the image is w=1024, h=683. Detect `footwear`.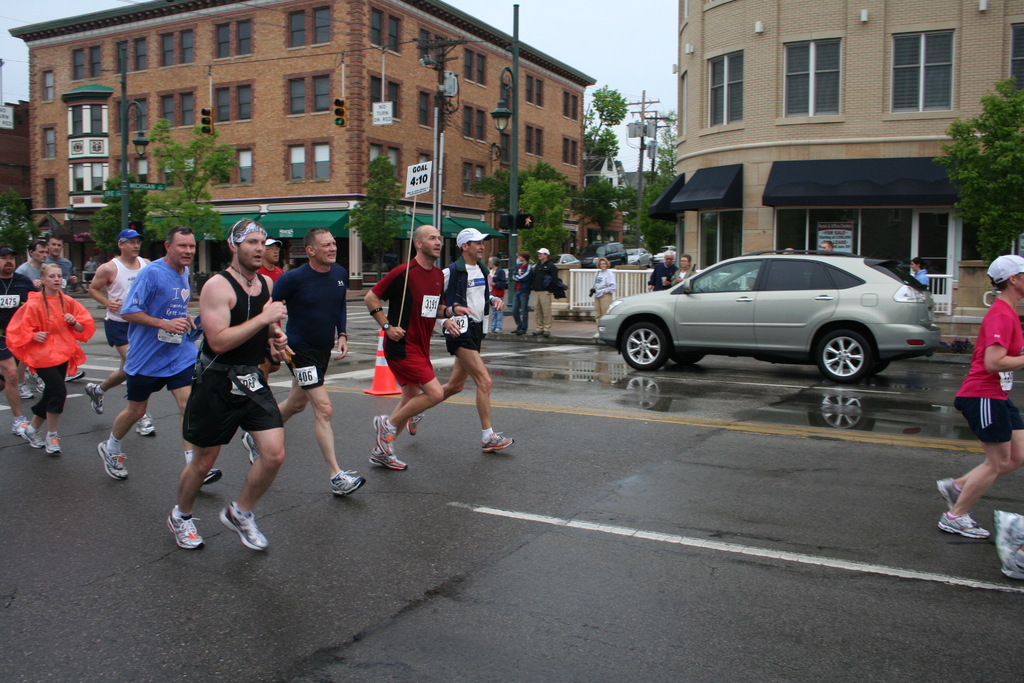
Detection: bbox=[406, 406, 428, 434].
